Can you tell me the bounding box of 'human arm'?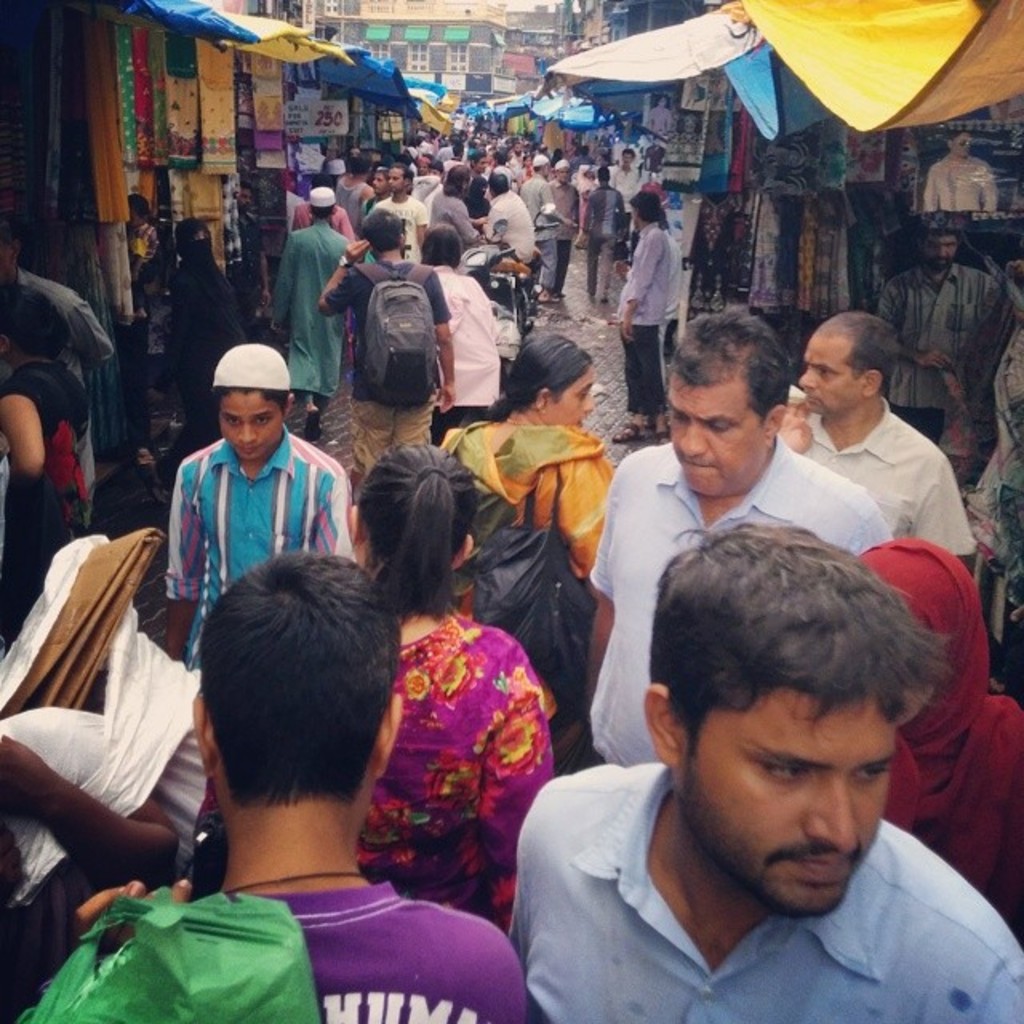
x1=426 y1=259 x2=450 y2=411.
